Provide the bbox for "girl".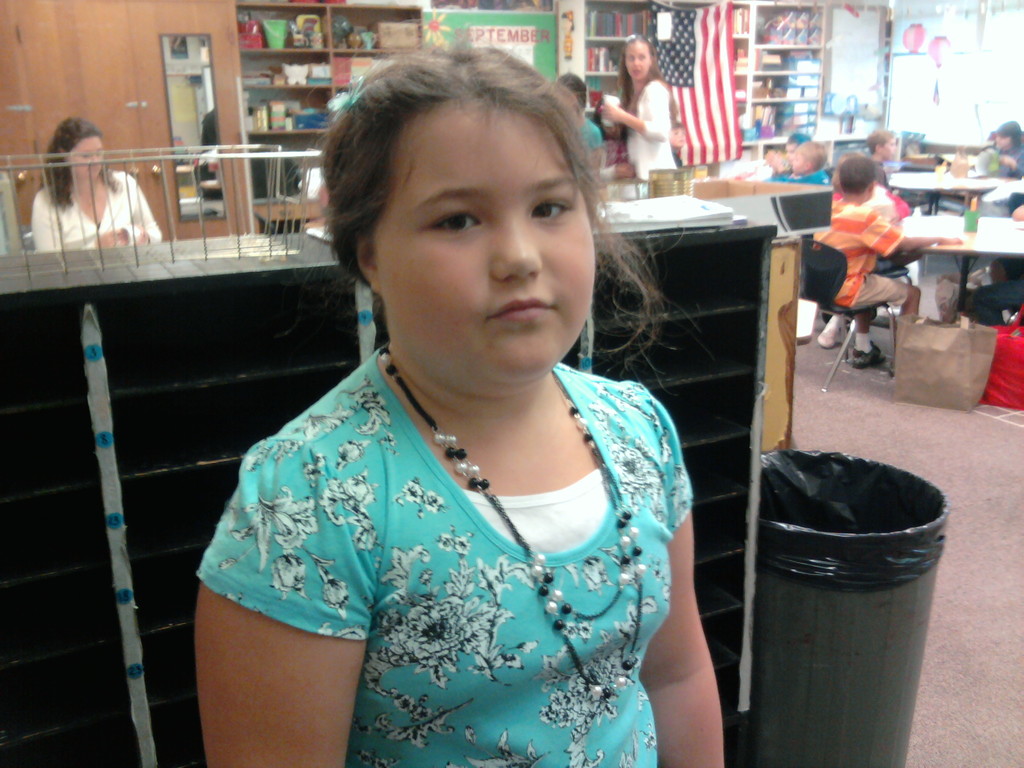
locate(194, 31, 726, 767).
